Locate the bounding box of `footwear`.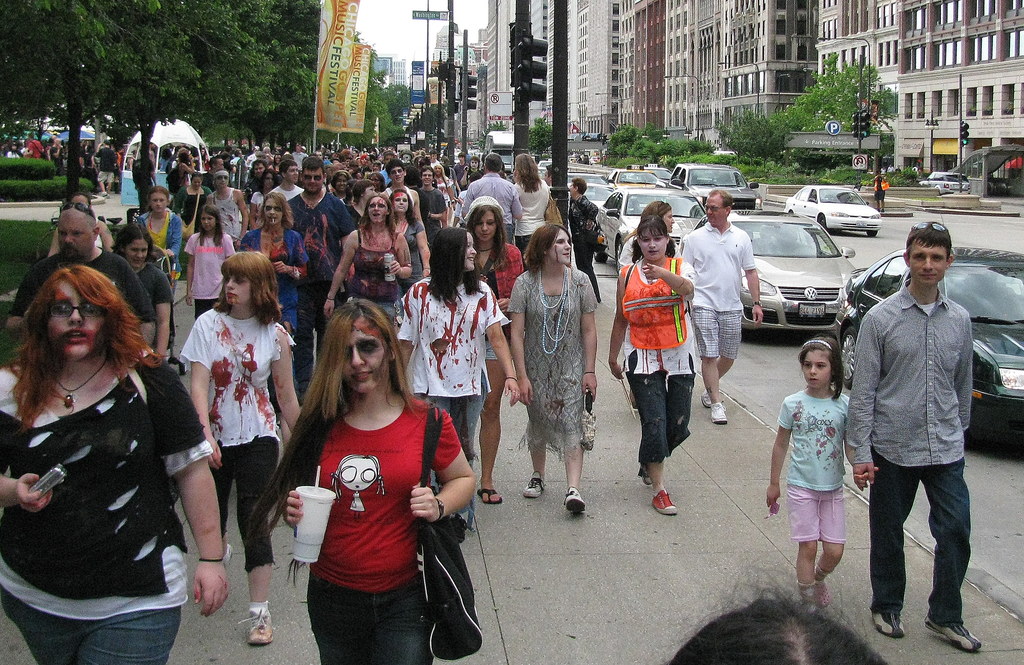
Bounding box: {"x1": 880, "y1": 208, "x2": 885, "y2": 212}.
